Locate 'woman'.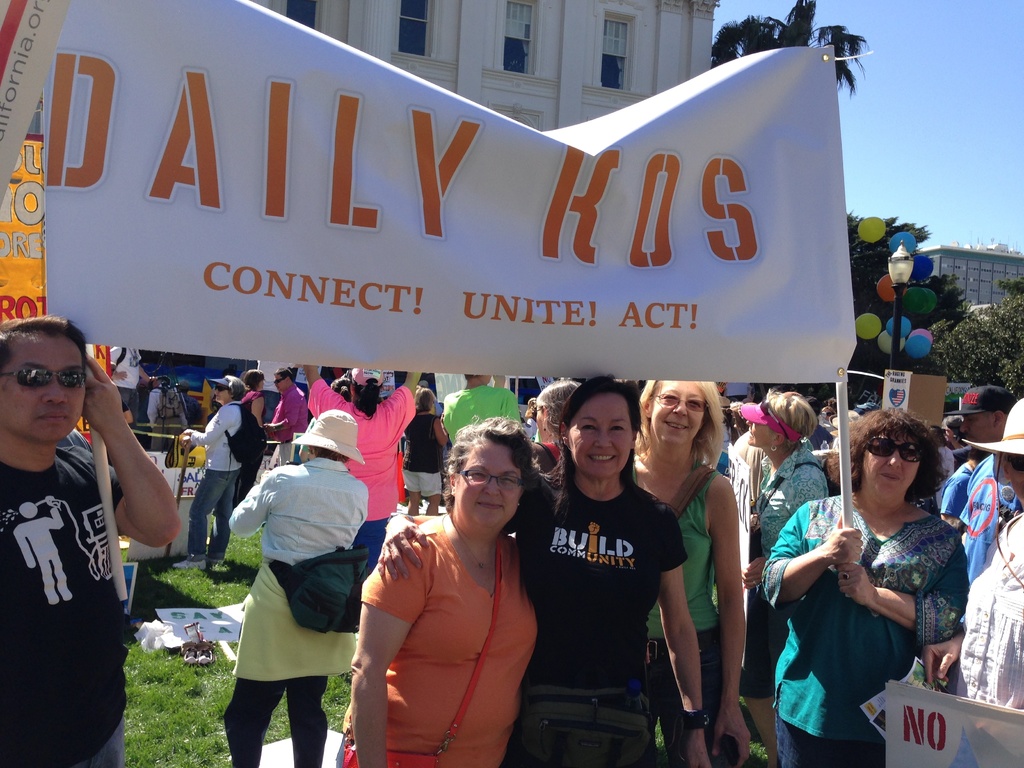
Bounding box: {"x1": 729, "y1": 384, "x2": 831, "y2": 767}.
